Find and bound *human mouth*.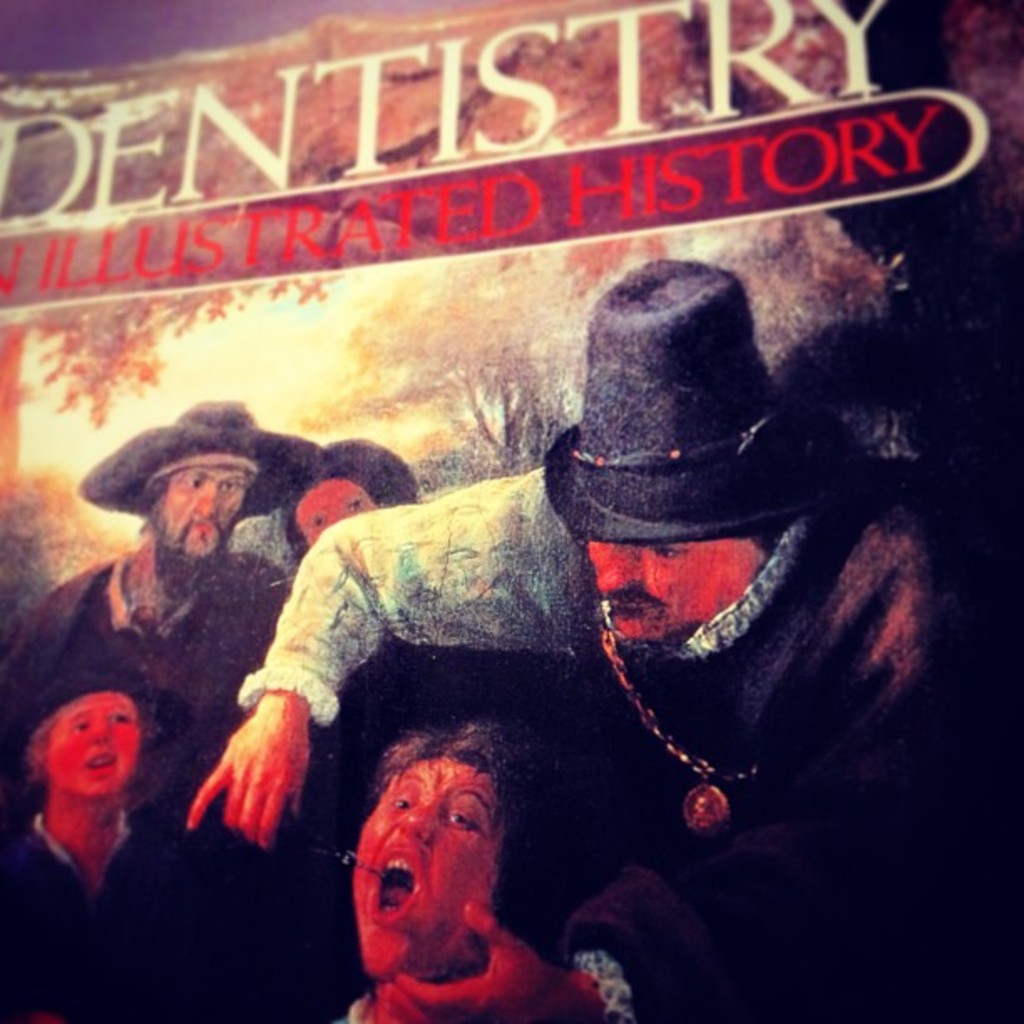
Bound: {"x1": 368, "y1": 840, "x2": 418, "y2": 925}.
